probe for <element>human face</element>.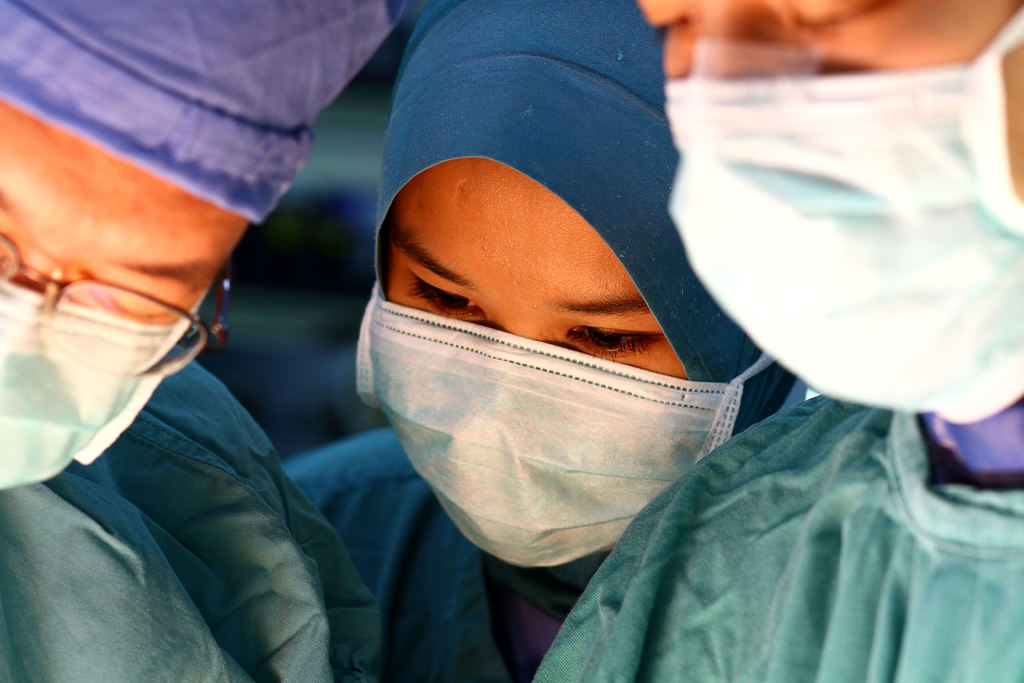
Probe result: [x1=639, y1=0, x2=1023, y2=204].
